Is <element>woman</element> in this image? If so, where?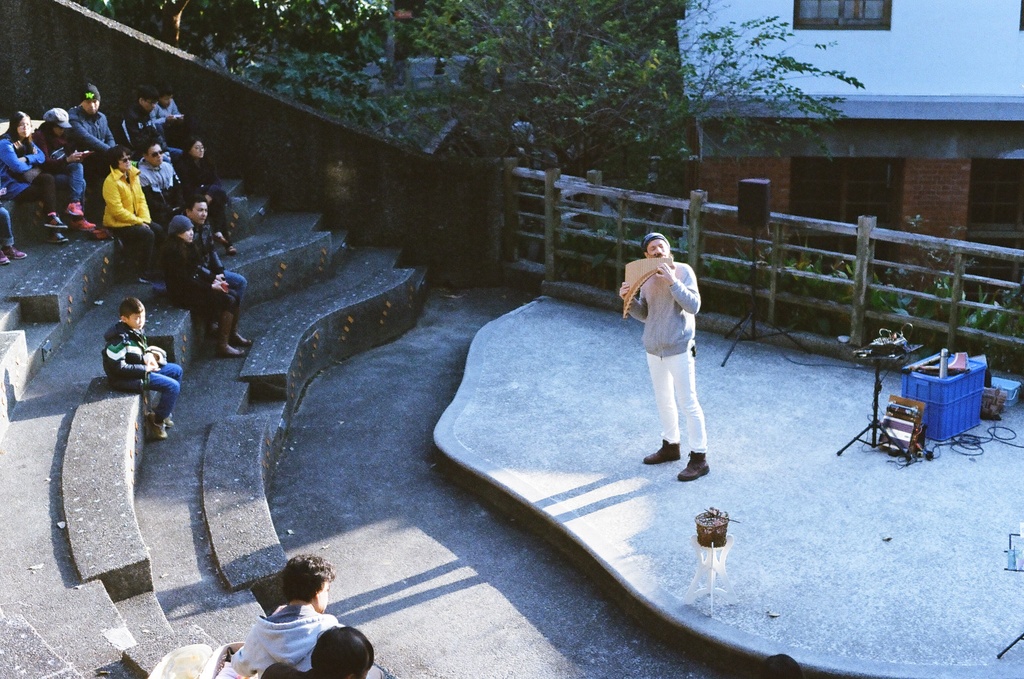
Yes, at bbox=(0, 110, 68, 243).
